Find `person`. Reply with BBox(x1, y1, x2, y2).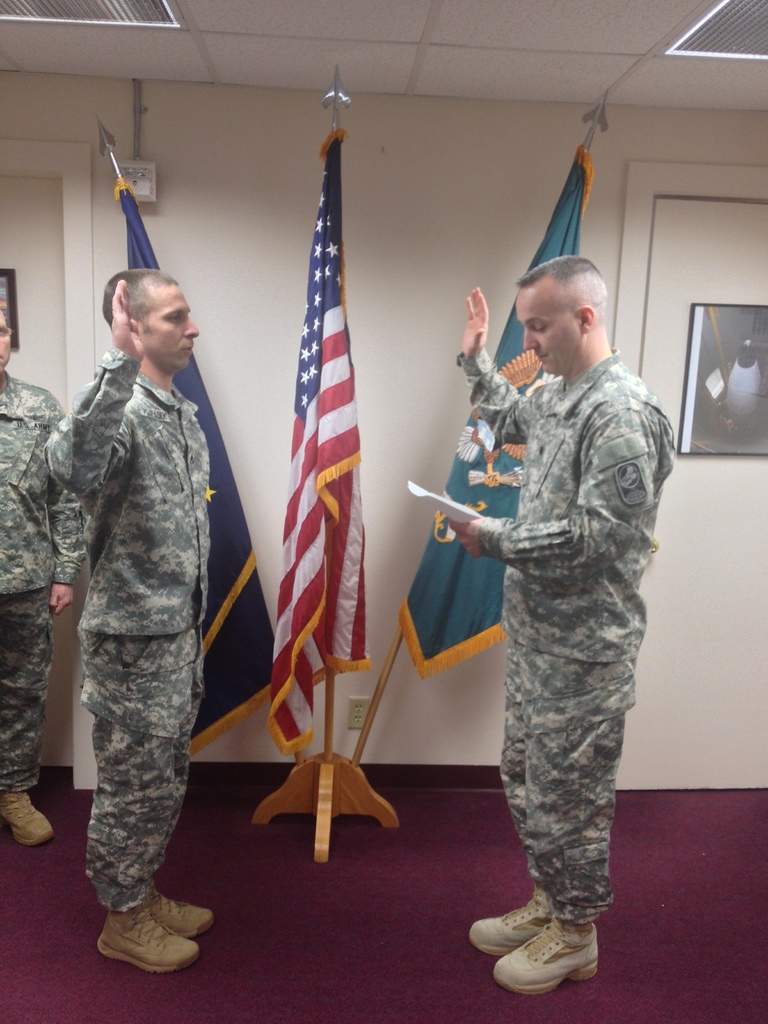
BBox(42, 272, 212, 970).
